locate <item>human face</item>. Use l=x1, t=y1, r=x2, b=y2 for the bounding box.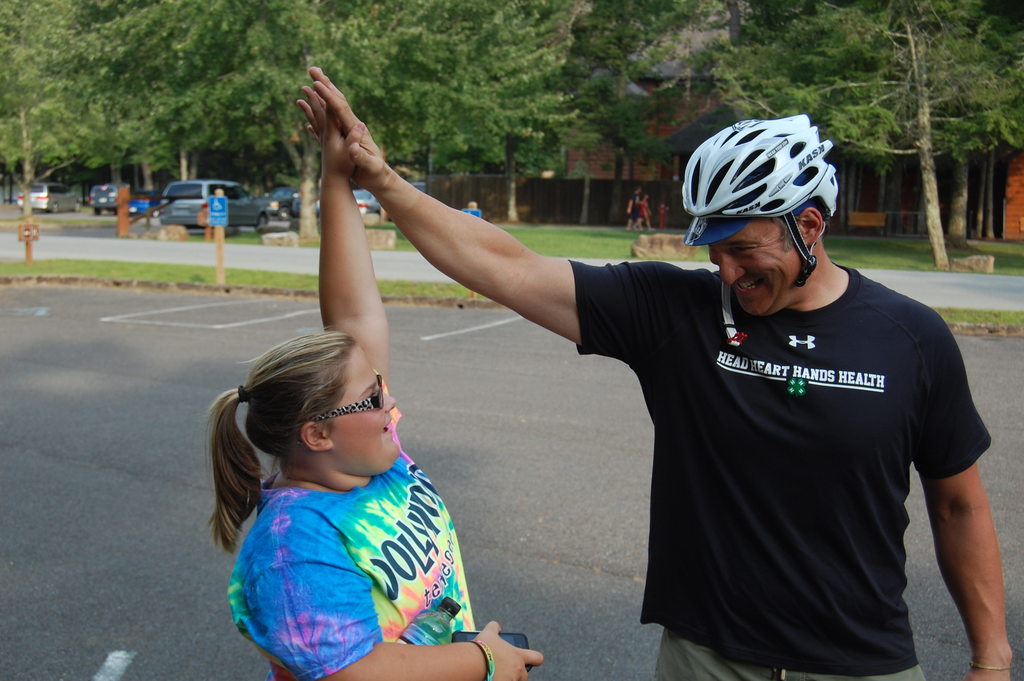
l=328, t=351, r=401, b=477.
